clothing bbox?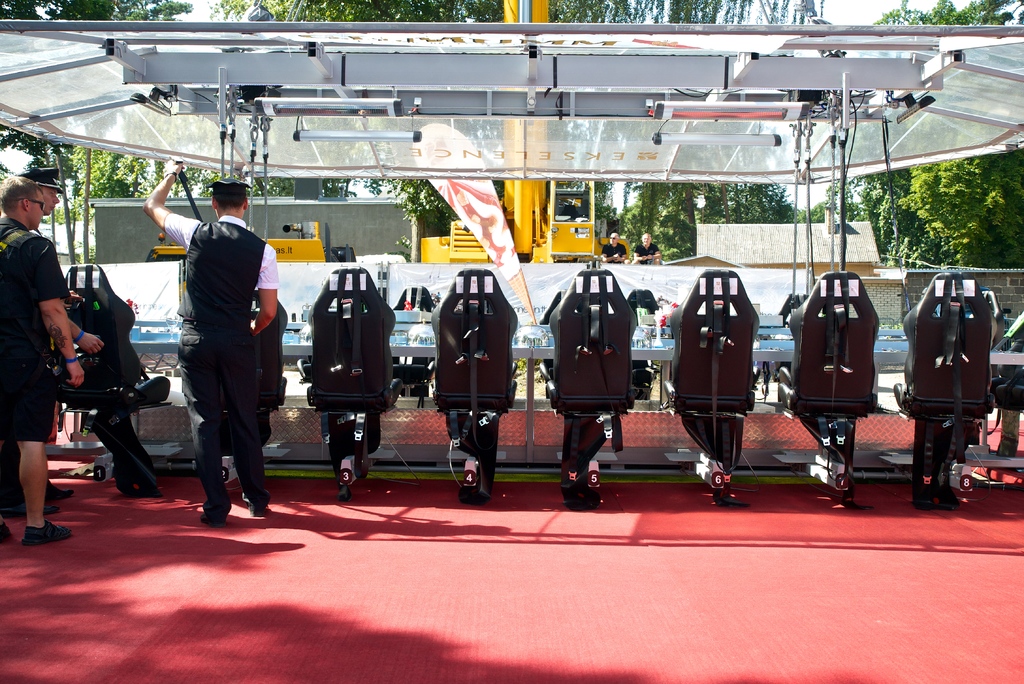
x1=601 y1=243 x2=627 y2=261
